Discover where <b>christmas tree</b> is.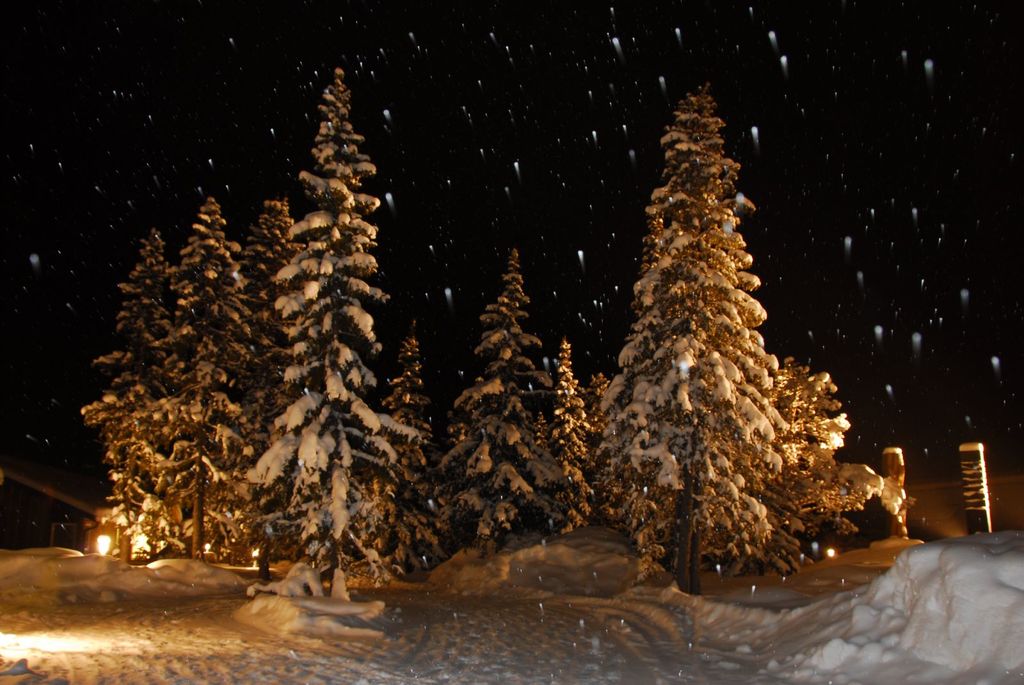
Discovered at 523/335/595/547.
